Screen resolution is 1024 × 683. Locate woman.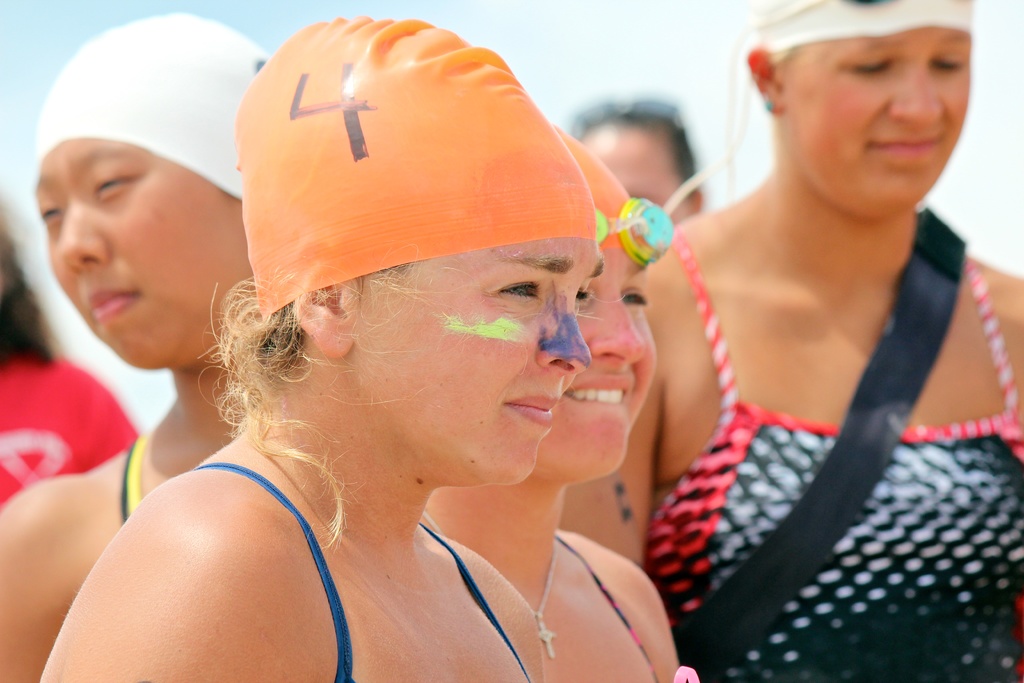
<region>33, 17, 593, 682</region>.
